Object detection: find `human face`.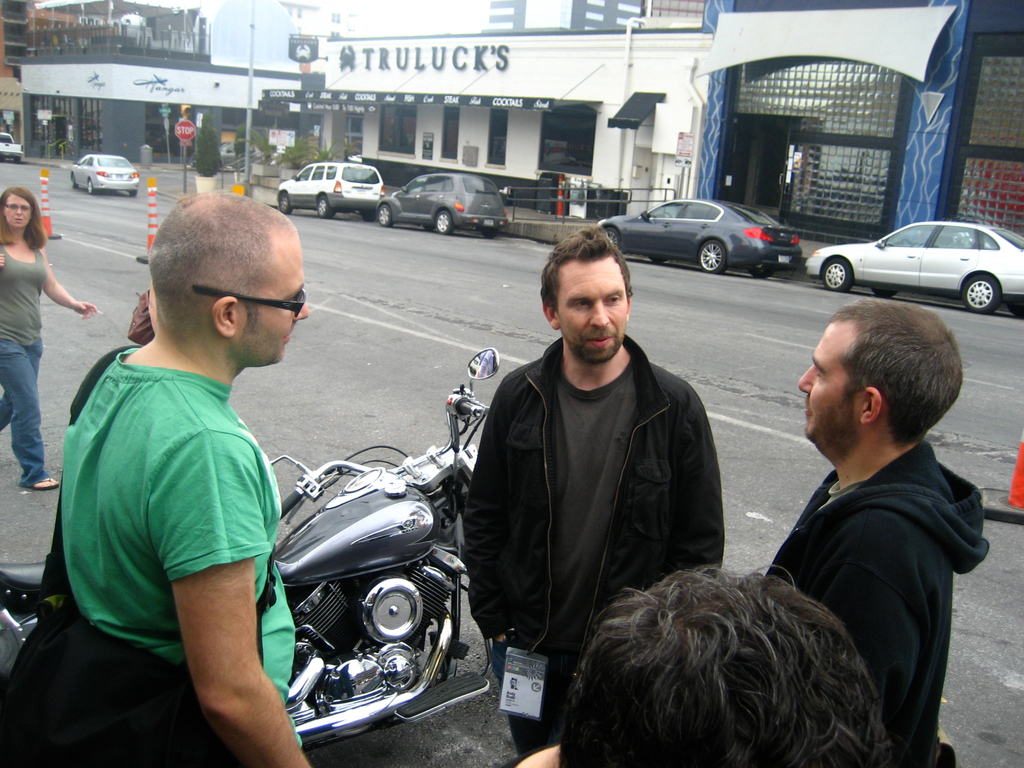
locate(791, 319, 858, 450).
